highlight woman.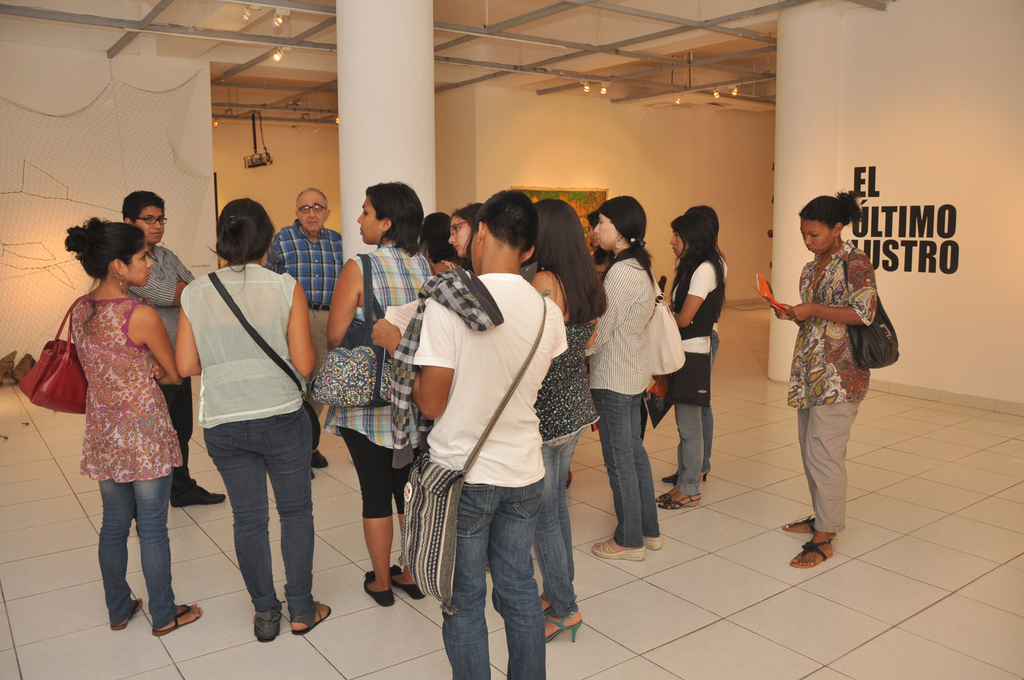
Highlighted region: select_region(580, 194, 659, 560).
